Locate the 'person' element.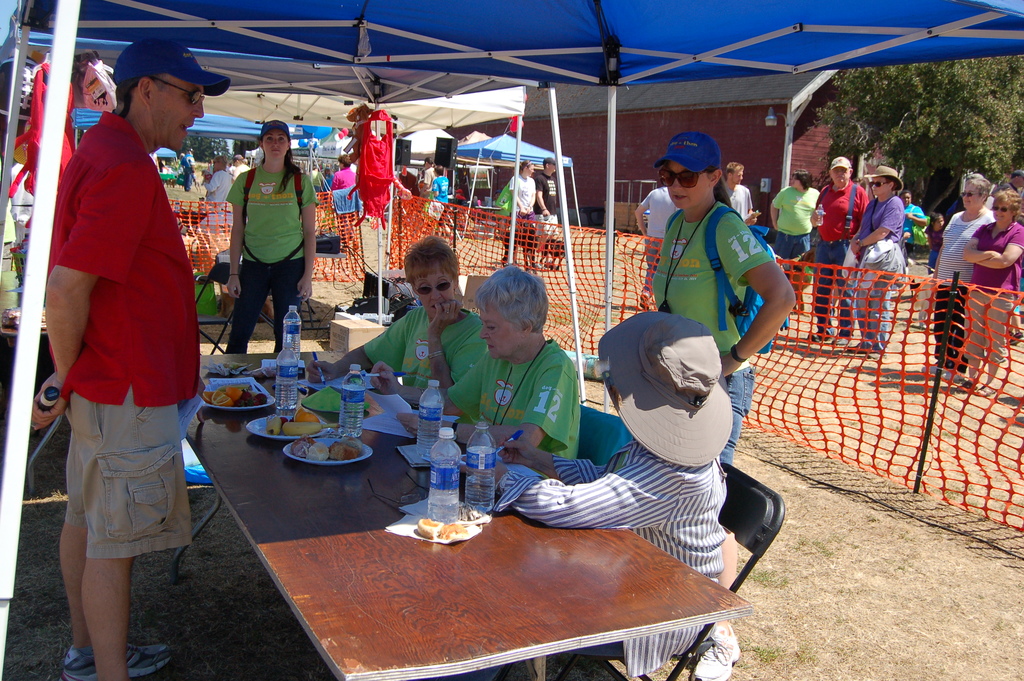
Element bbox: <box>198,157,234,206</box>.
